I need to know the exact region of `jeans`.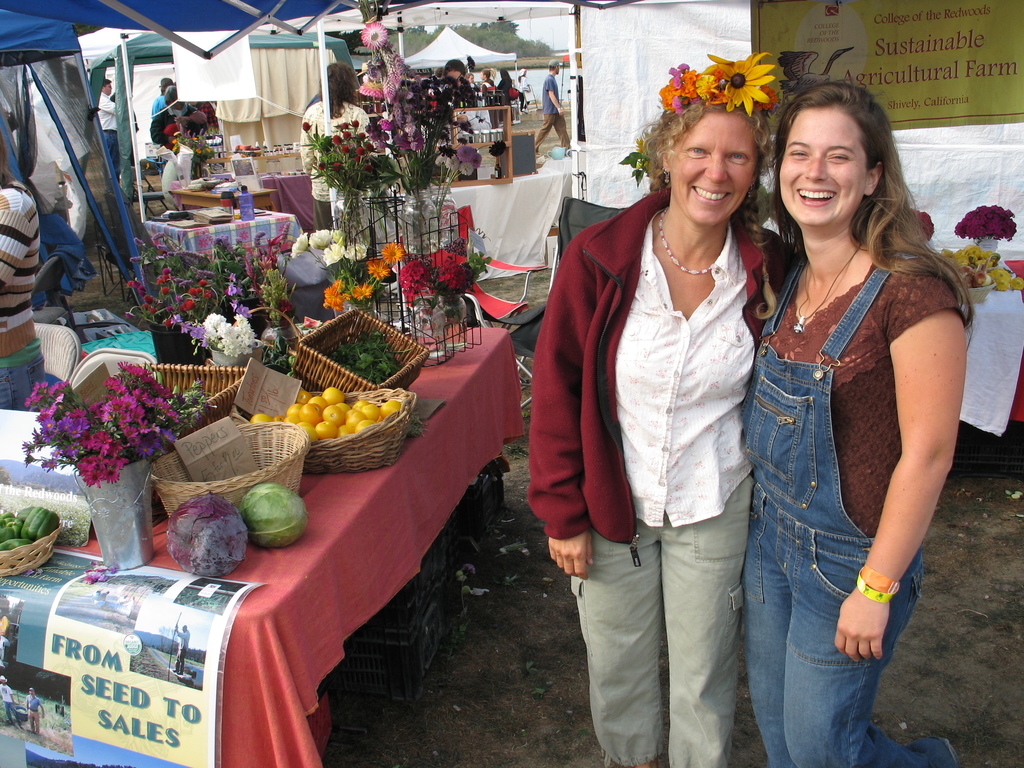
Region: (739, 248, 957, 767).
